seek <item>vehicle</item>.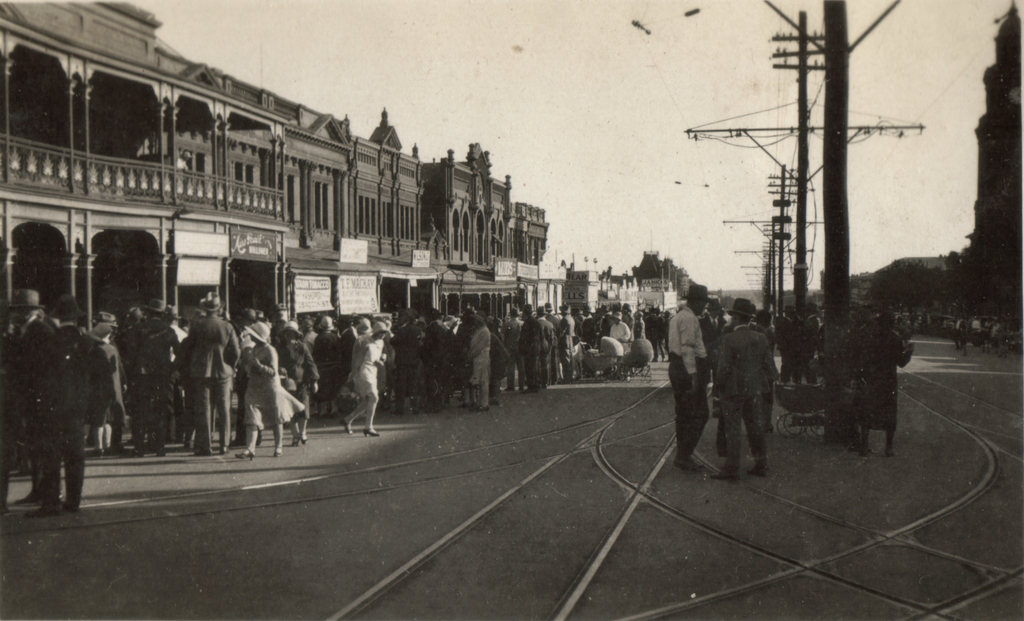
Rect(778, 382, 823, 440).
